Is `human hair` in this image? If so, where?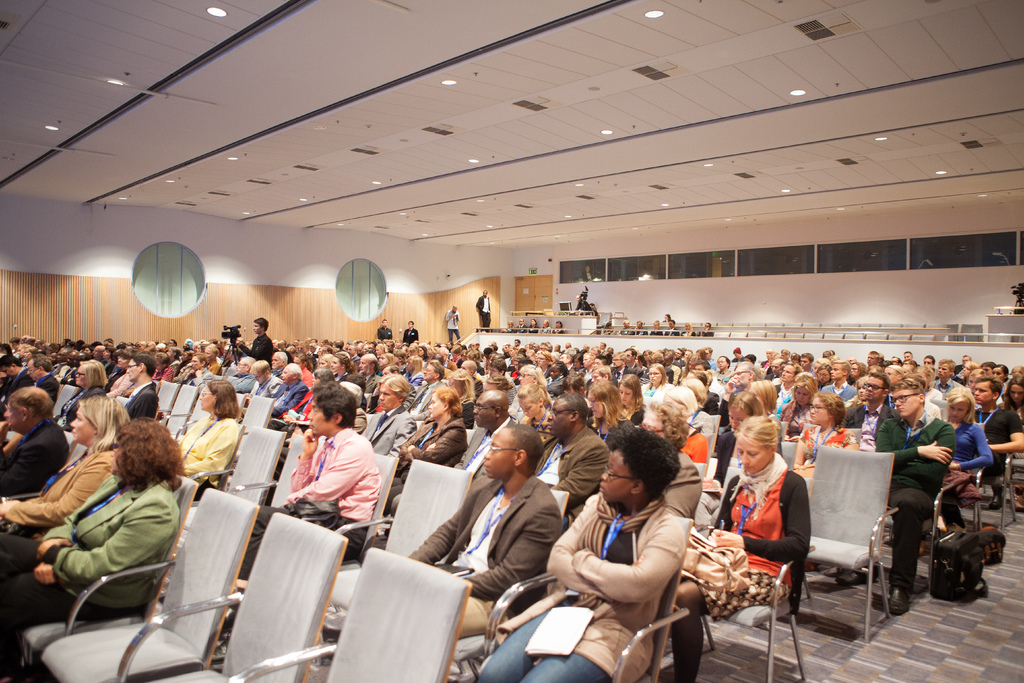
Yes, at detection(620, 372, 646, 404).
